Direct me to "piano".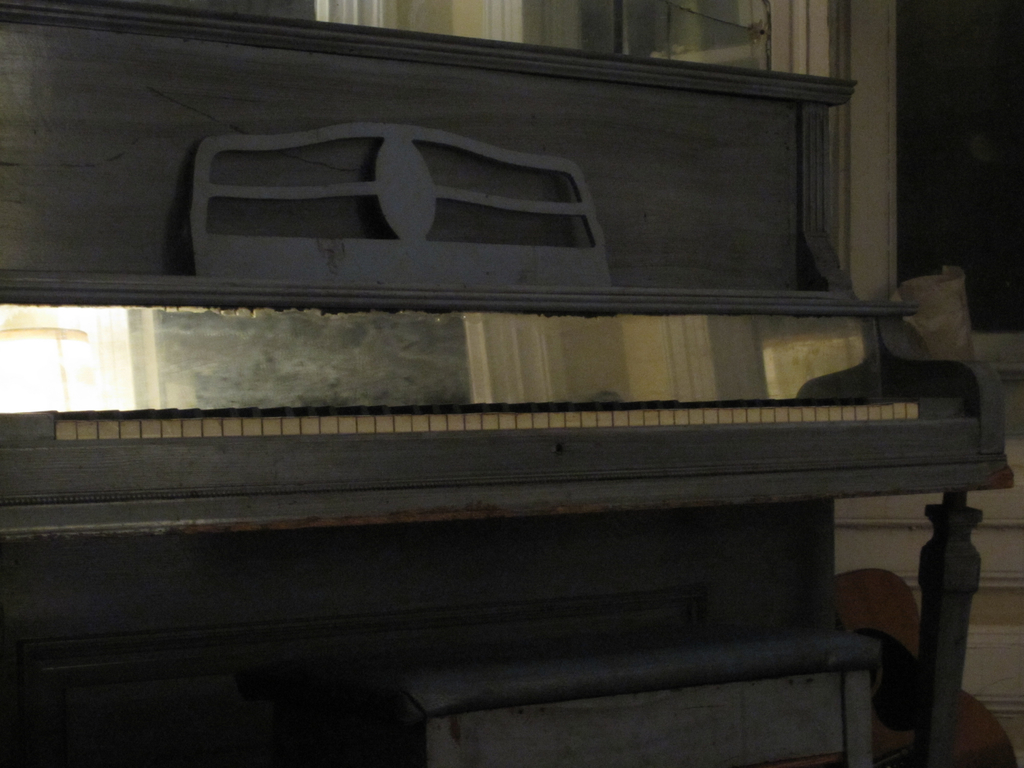
Direction: 10, 4, 1010, 767.
